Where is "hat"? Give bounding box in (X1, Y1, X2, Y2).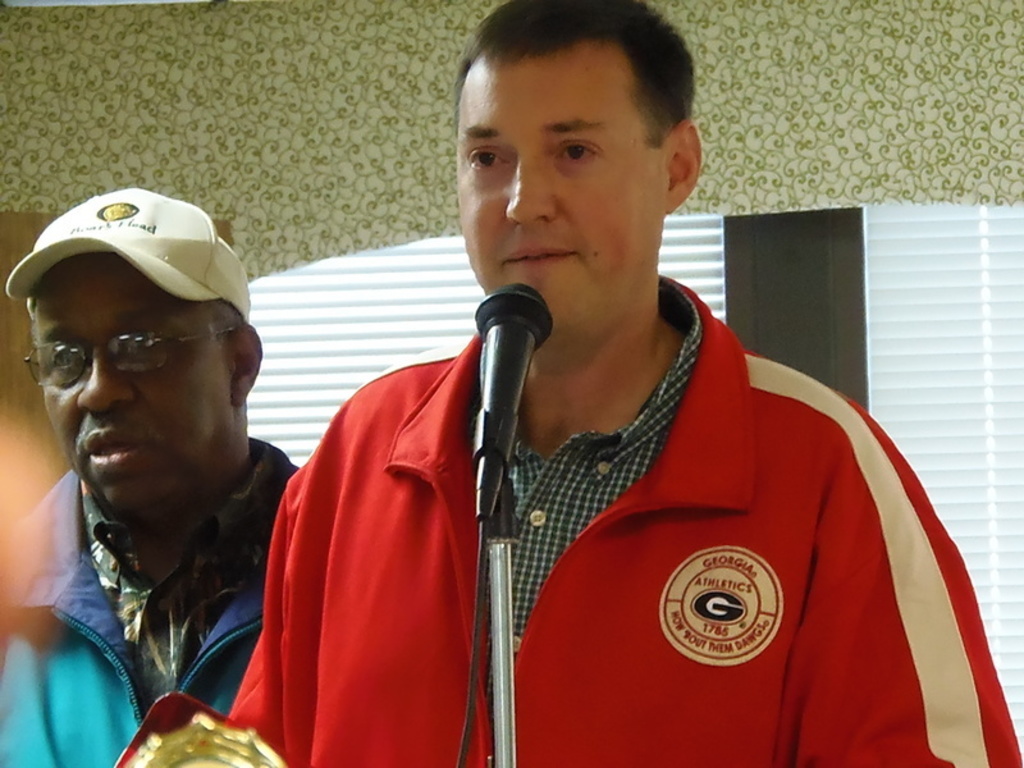
(4, 187, 248, 324).
